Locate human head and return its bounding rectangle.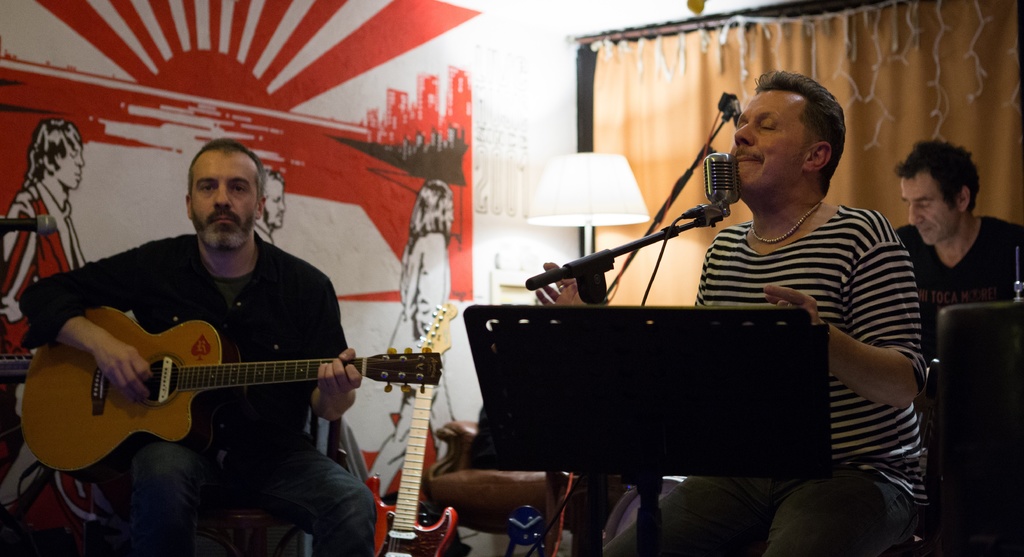
detection(894, 136, 979, 248).
